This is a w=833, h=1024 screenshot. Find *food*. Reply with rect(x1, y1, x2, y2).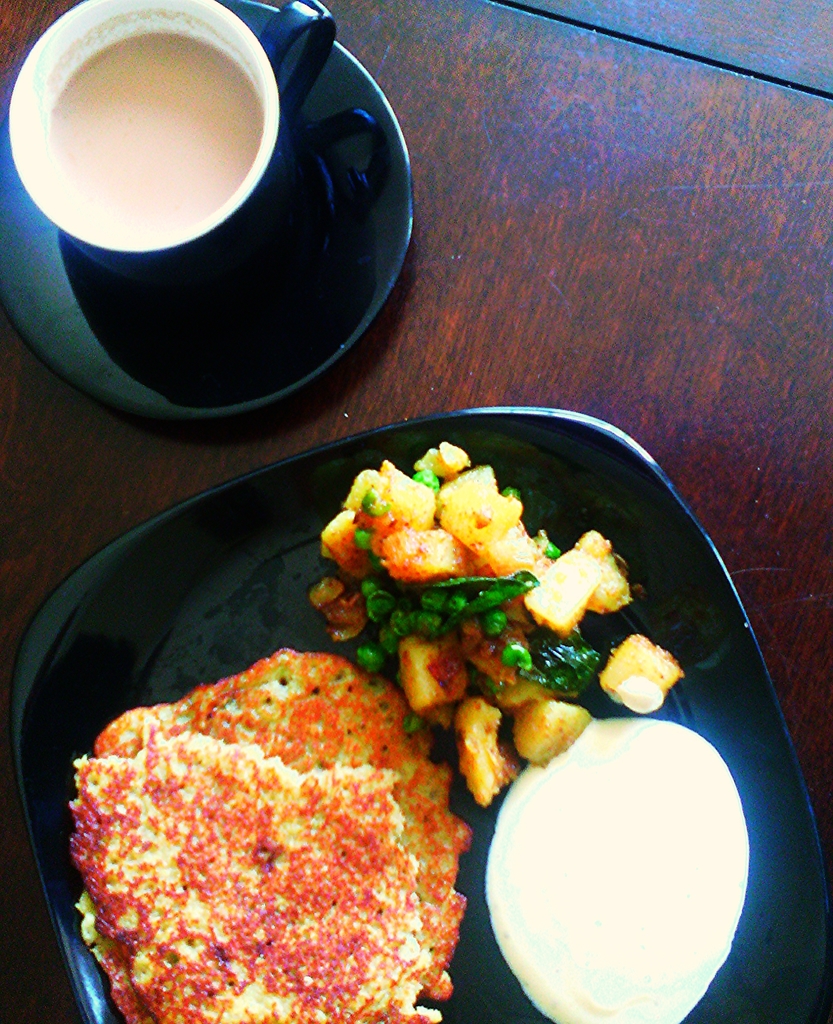
rect(81, 596, 495, 1007).
